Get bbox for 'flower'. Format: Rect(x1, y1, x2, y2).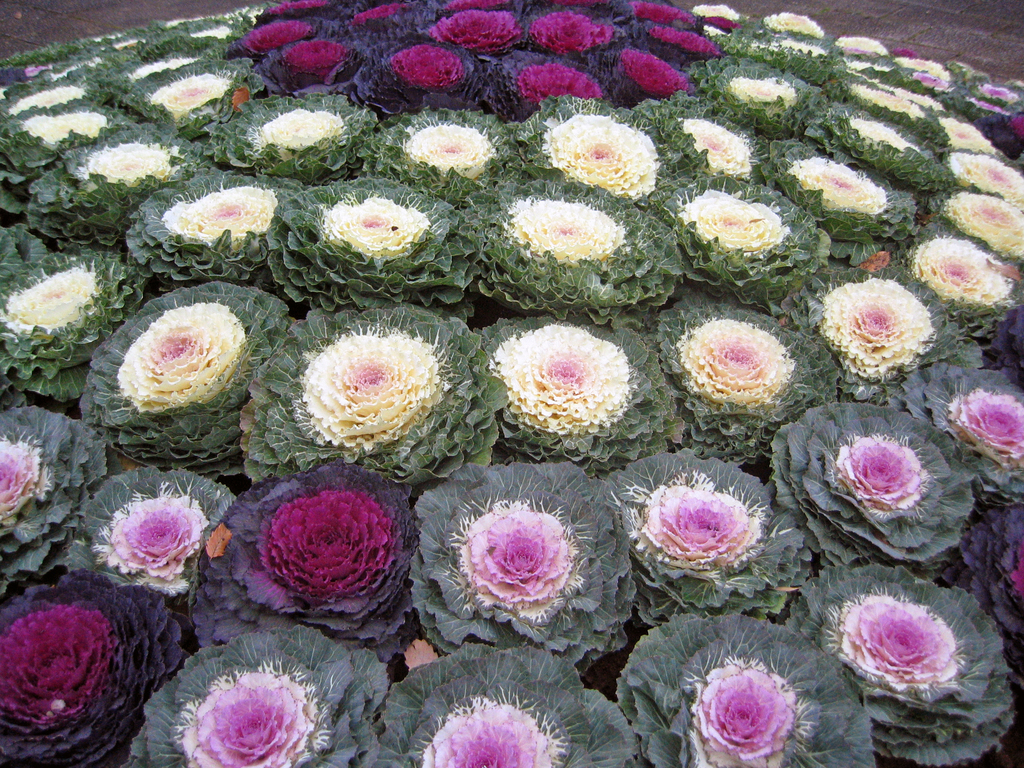
Rect(492, 328, 629, 430).
